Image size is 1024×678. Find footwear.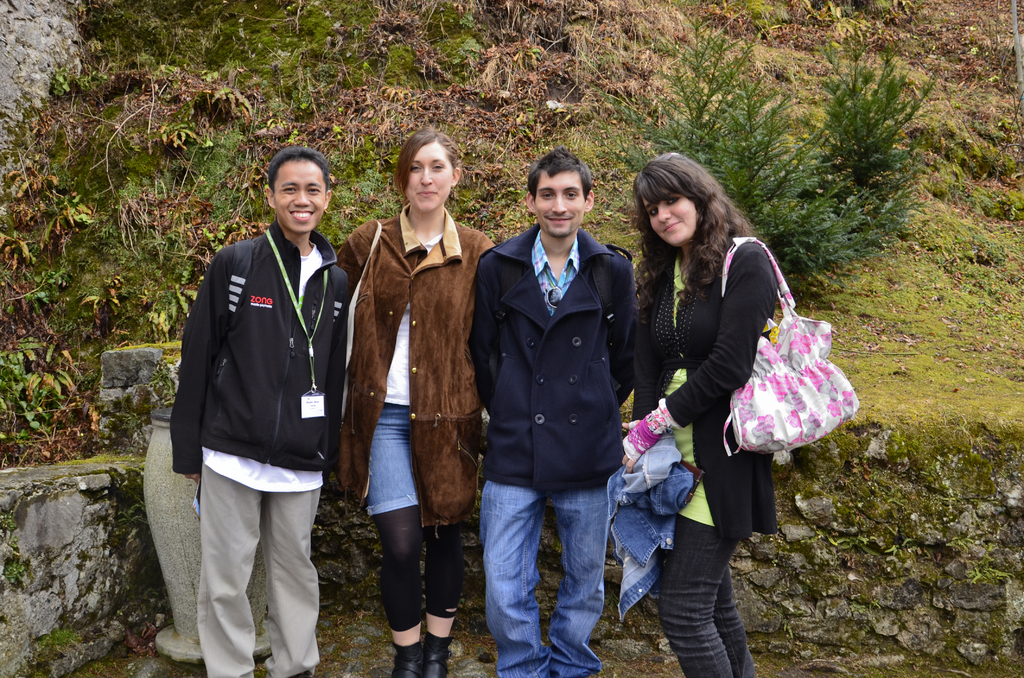
(x1=426, y1=634, x2=448, y2=677).
